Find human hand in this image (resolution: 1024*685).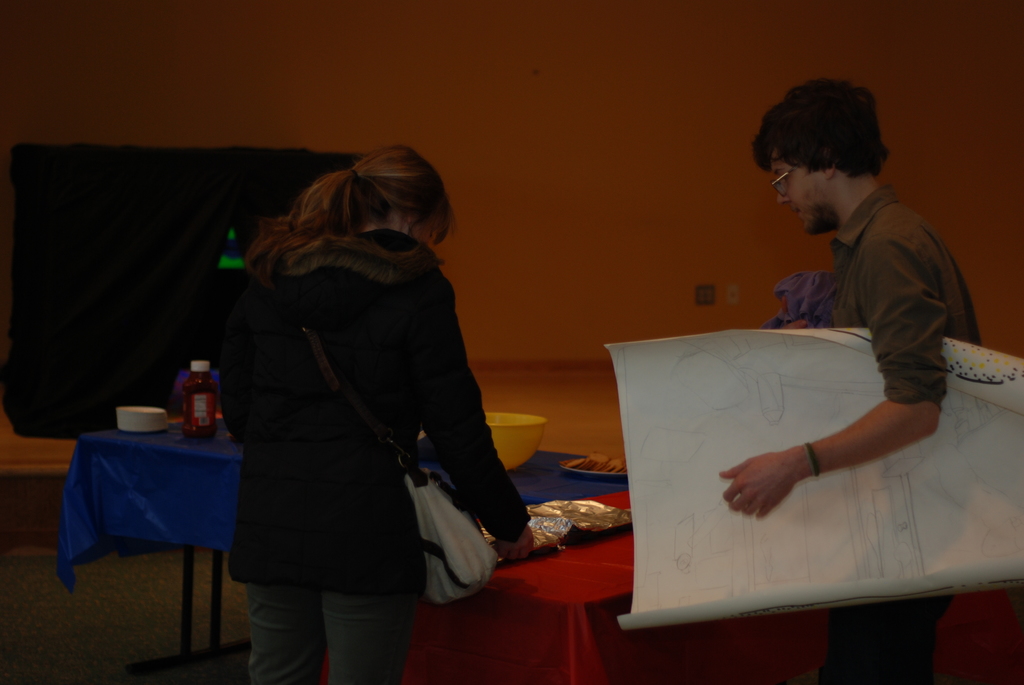
<bbox>734, 443, 842, 519</bbox>.
